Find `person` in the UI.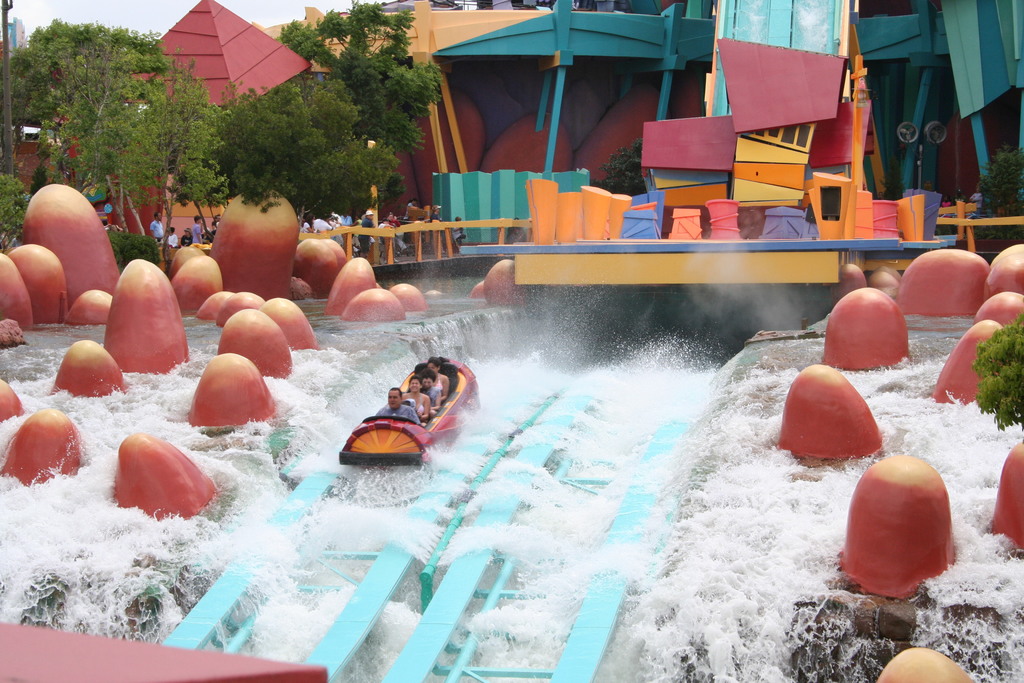
UI element at left=376, top=387, right=416, bottom=423.
